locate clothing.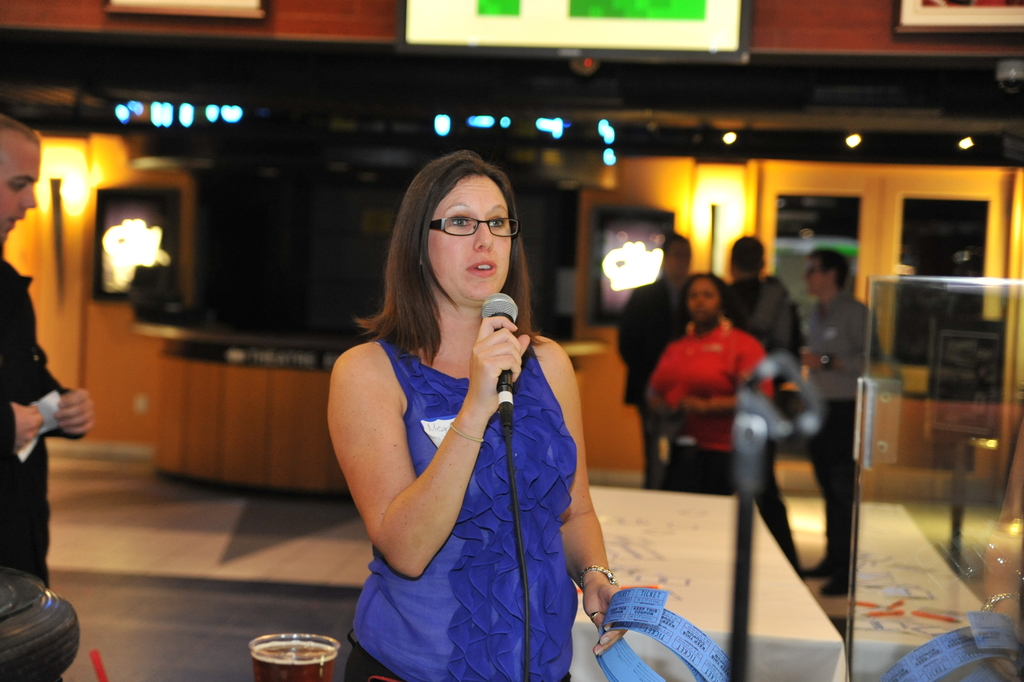
Bounding box: (x1=727, y1=270, x2=801, y2=359).
